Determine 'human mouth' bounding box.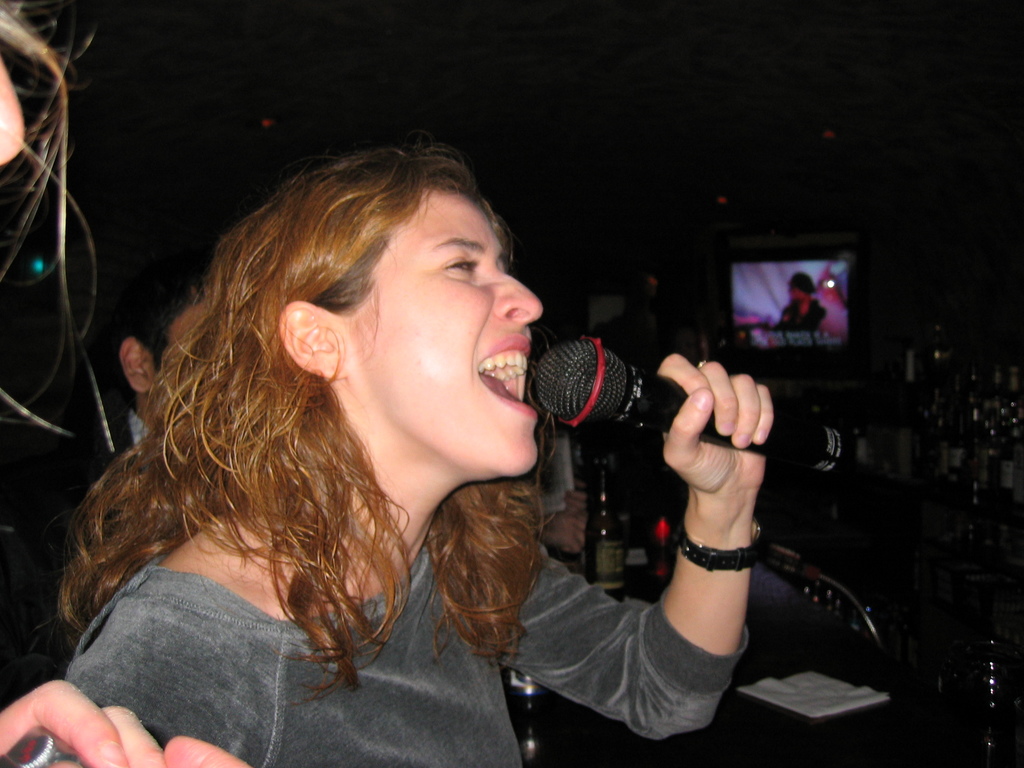
Determined: BBox(477, 332, 538, 419).
